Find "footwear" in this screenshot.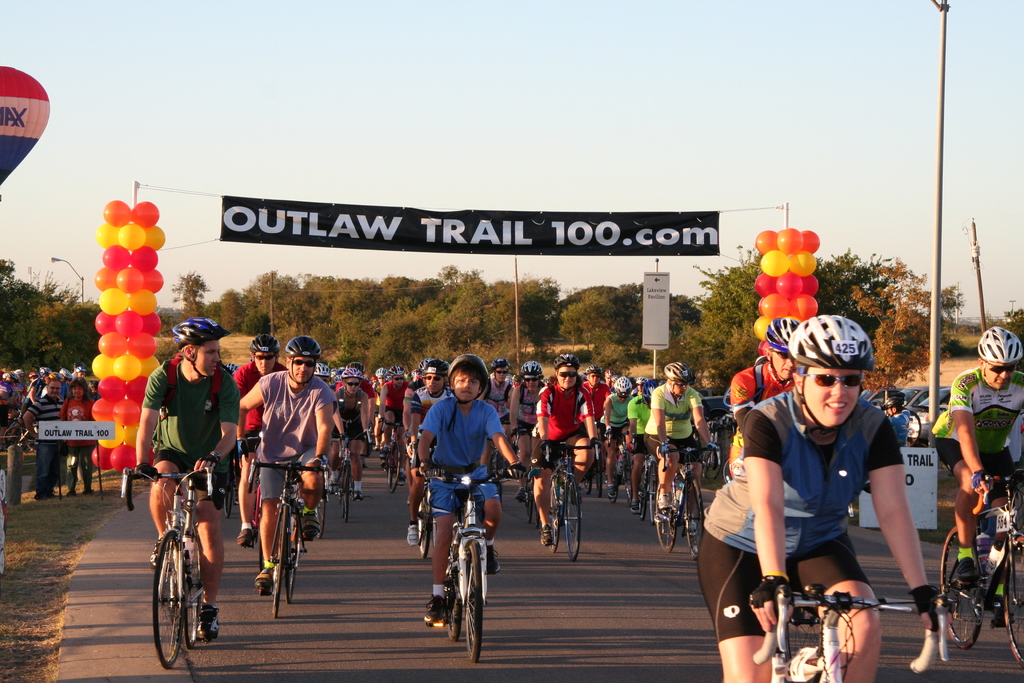
The bounding box for "footwear" is 353 488 364 501.
